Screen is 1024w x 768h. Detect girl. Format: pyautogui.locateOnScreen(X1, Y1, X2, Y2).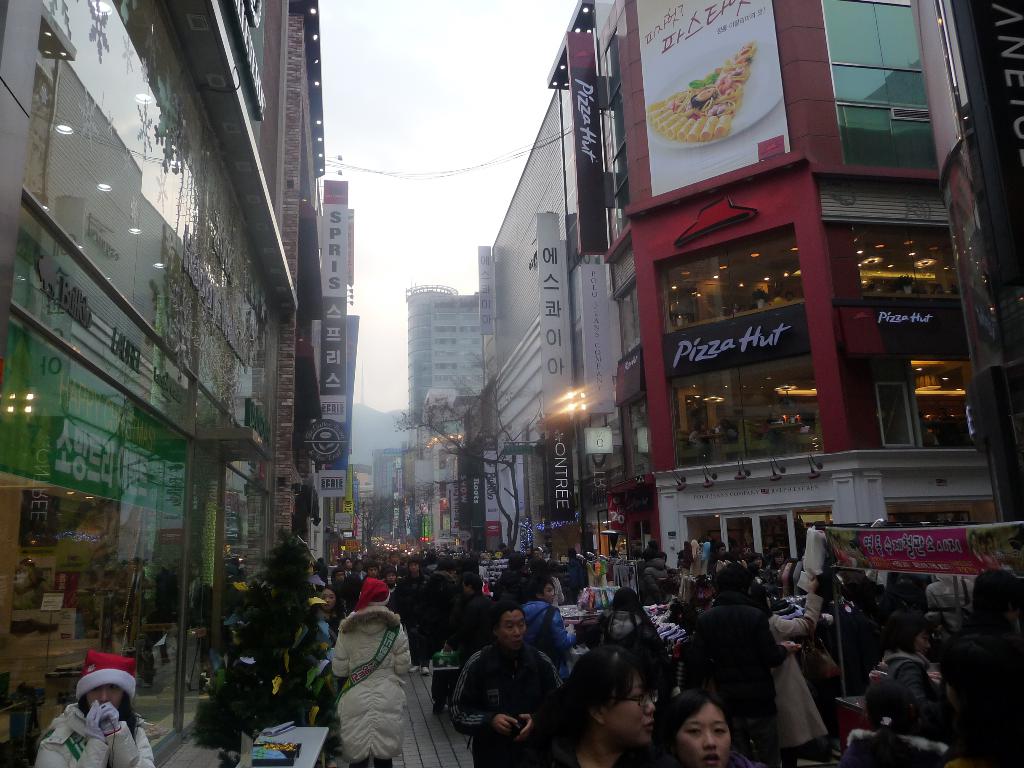
pyautogui.locateOnScreen(540, 646, 655, 765).
